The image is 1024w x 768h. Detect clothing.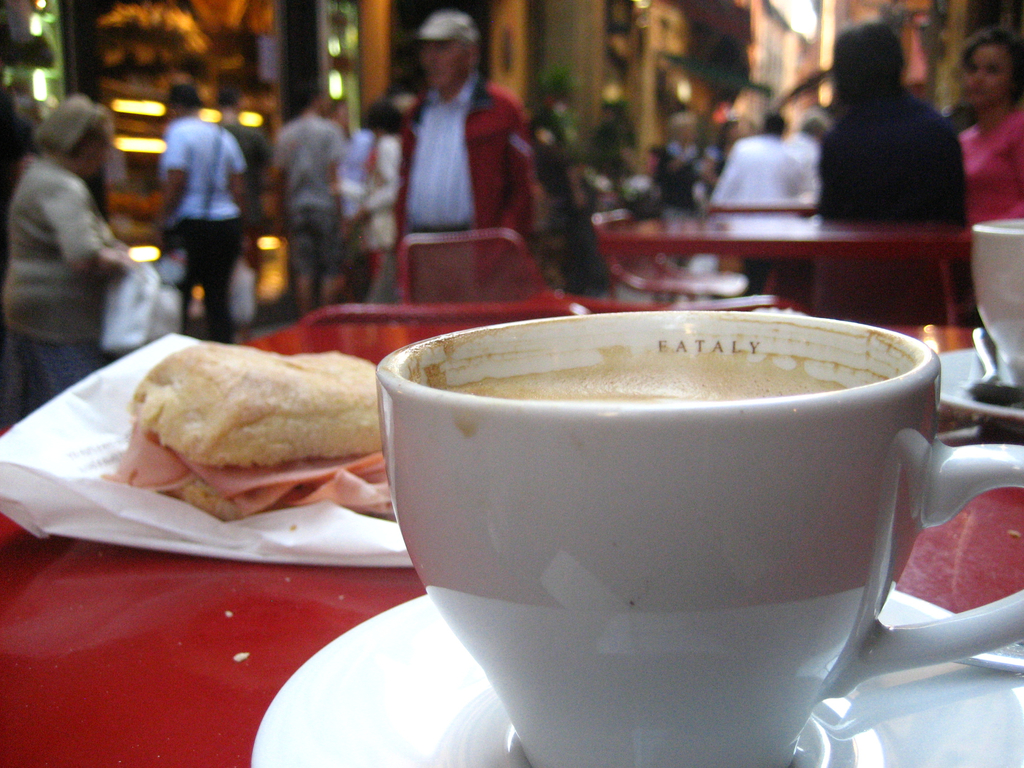
Detection: {"x1": 275, "y1": 106, "x2": 345, "y2": 270}.
